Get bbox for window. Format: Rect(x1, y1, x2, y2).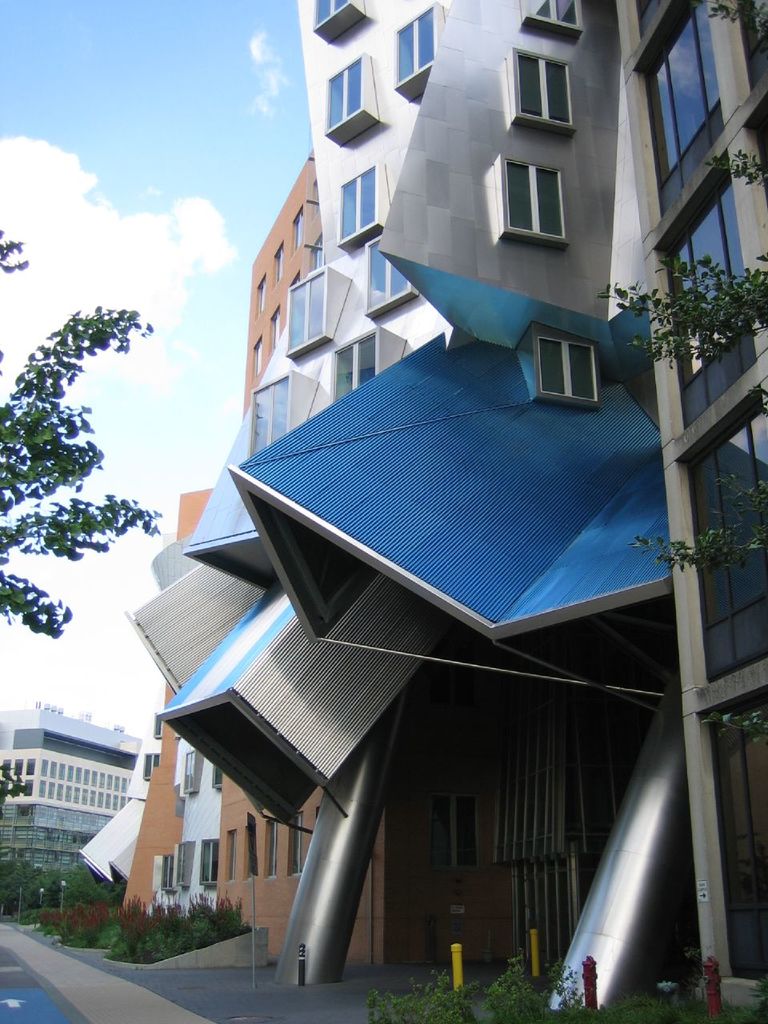
Rect(264, 814, 280, 880).
